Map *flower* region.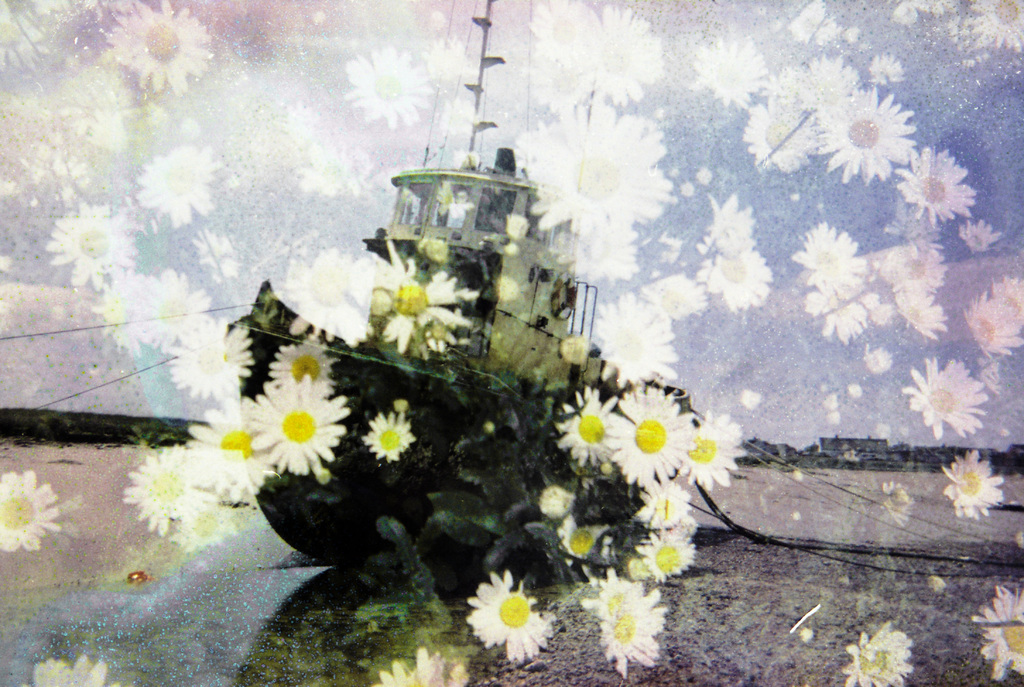
Mapped to 971, 583, 1023, 684.
